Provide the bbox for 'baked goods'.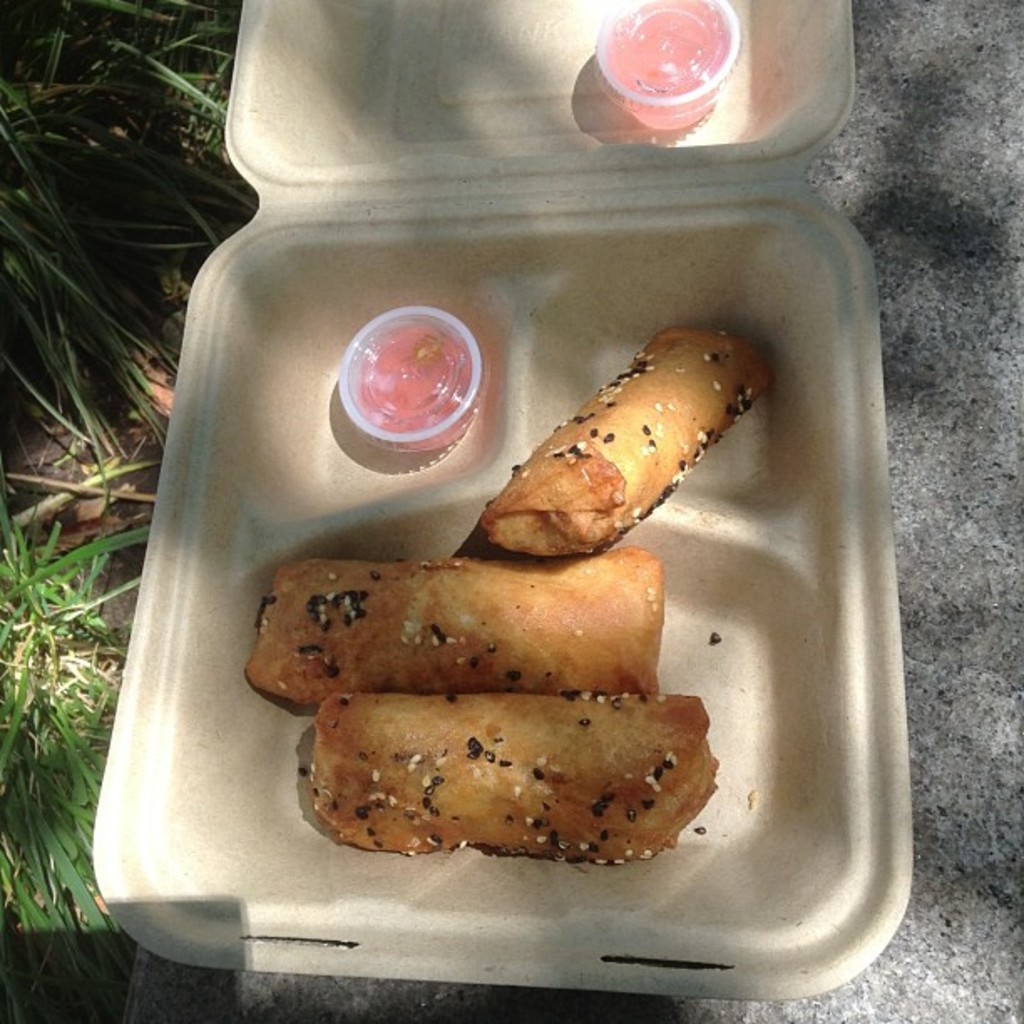
x1=305 y1=691 x2=723 y2=868.
